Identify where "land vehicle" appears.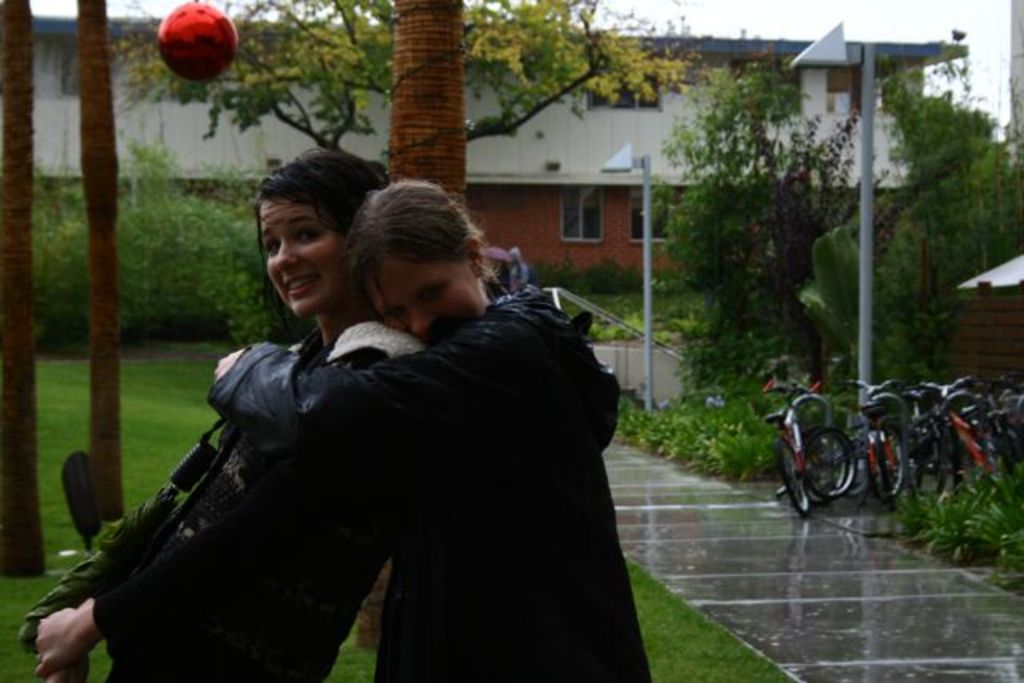
Appears at locate(845, 376, 907, 513).
